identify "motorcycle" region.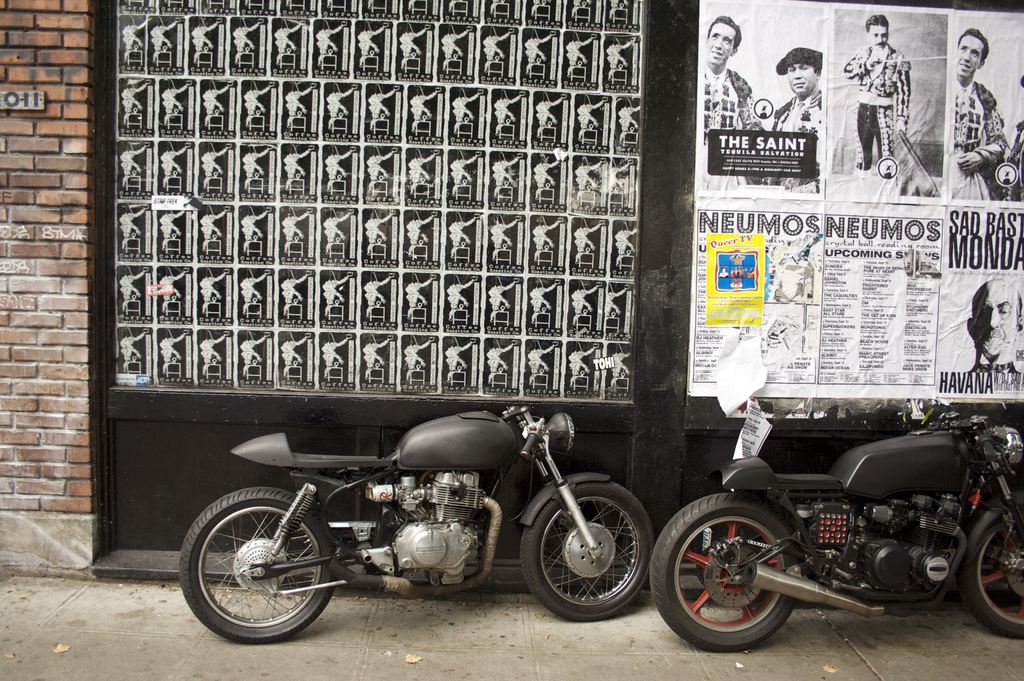
Region: bbox=[189, 398, 677, 644].
